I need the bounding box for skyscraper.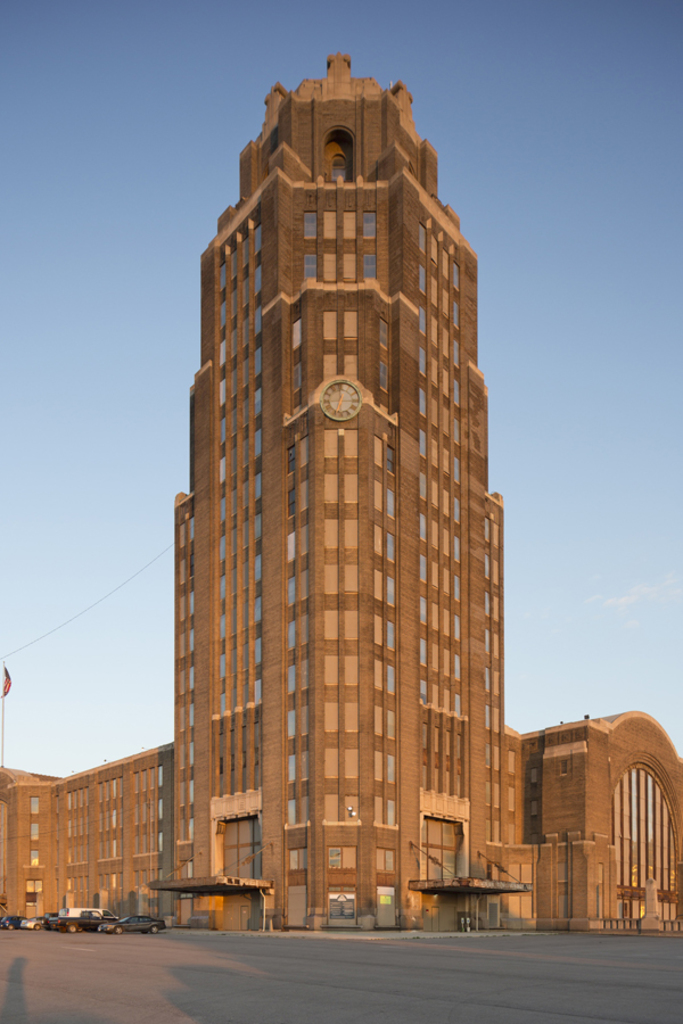
Here it is: bbox=[131, 71, 548, 933].
